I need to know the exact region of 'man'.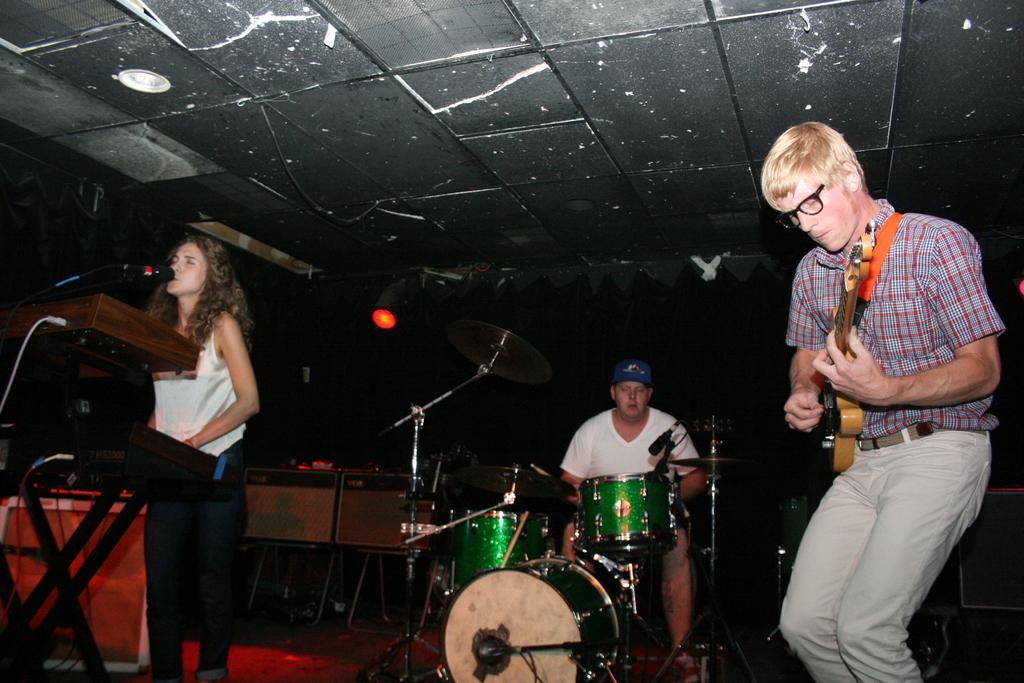
Region: crop(555, 356, 710, 682).
